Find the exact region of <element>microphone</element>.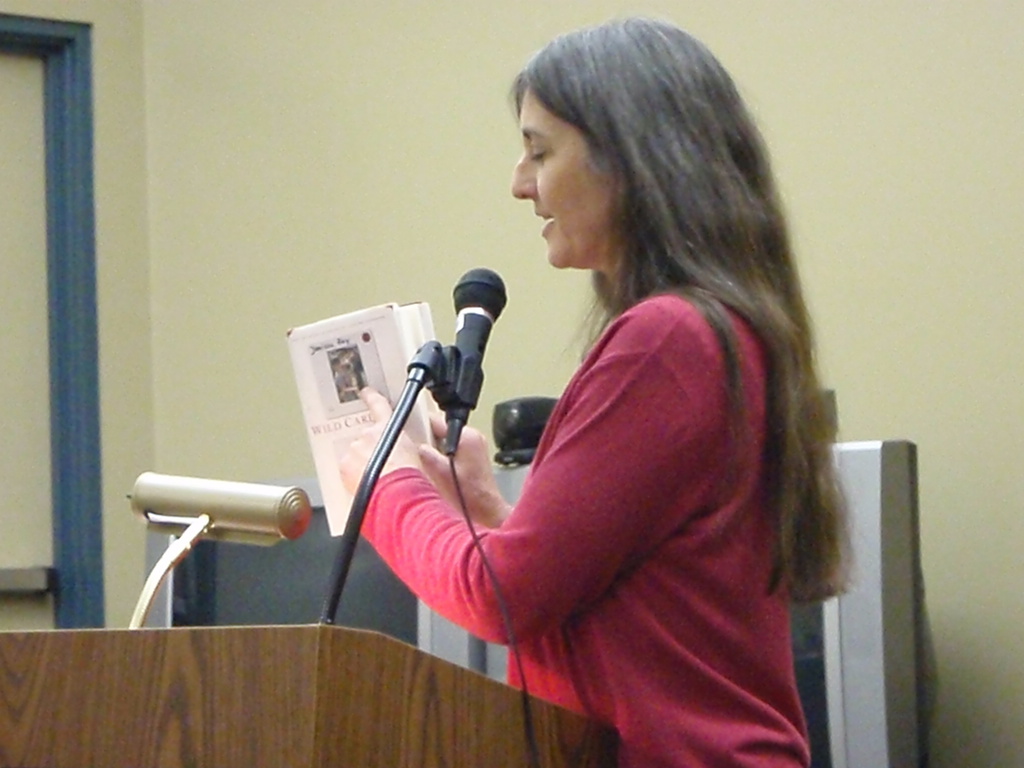
Exact region: [left=371, top=281, right=517, bottom=456].
